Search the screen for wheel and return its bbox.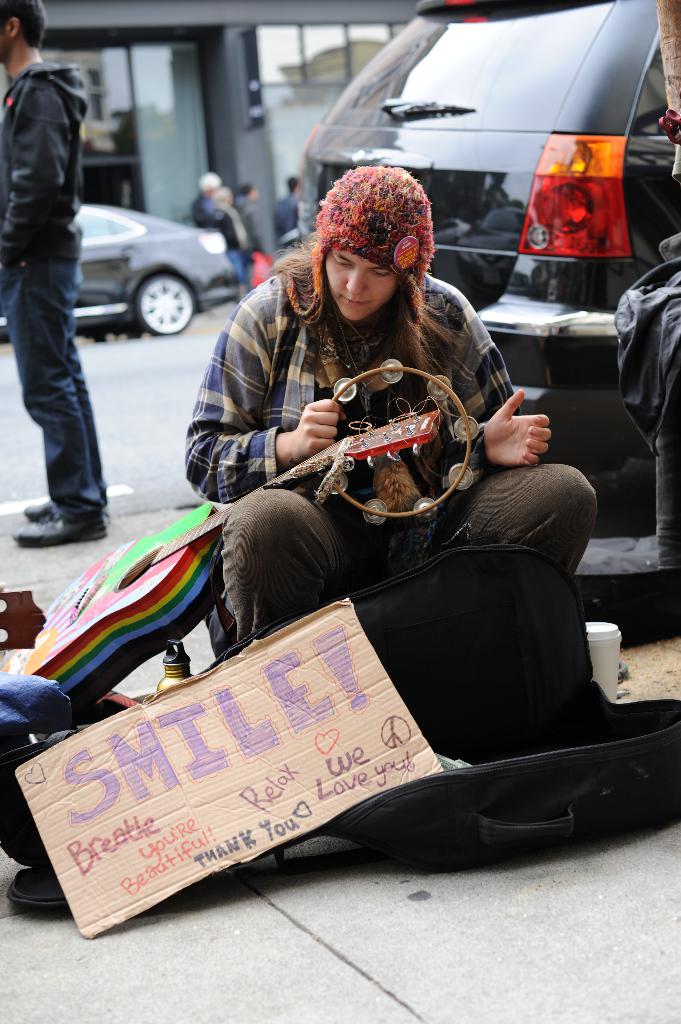
Found: bbox=(136, 271, 204, 340).
